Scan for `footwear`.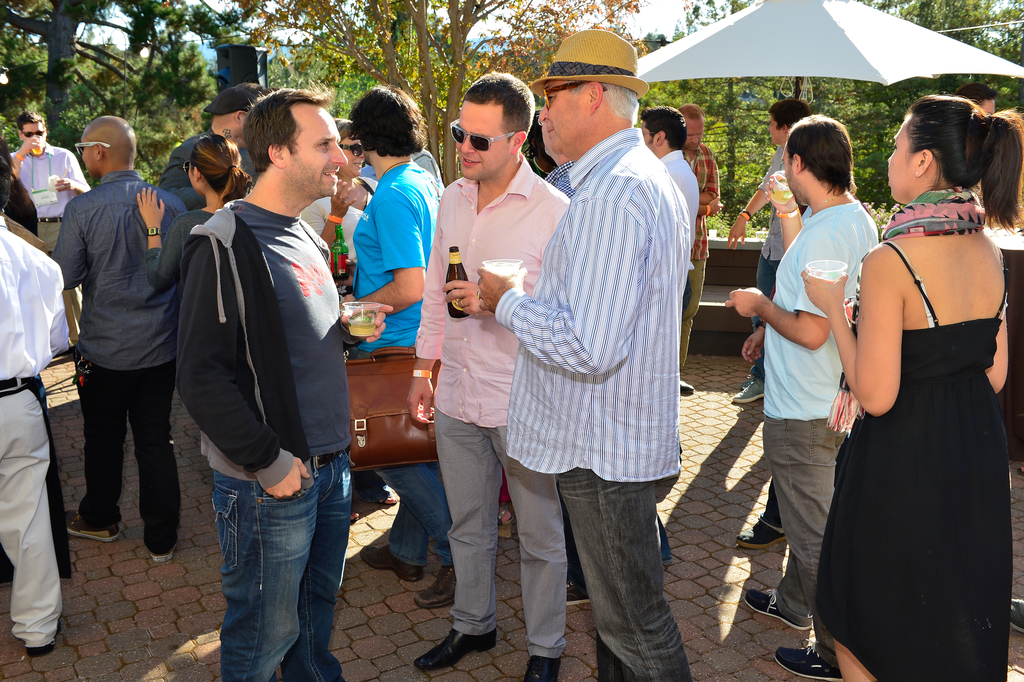
Scan result: {"x1": 148, "y1": 544, "x2": 177, "y2": 563}.
